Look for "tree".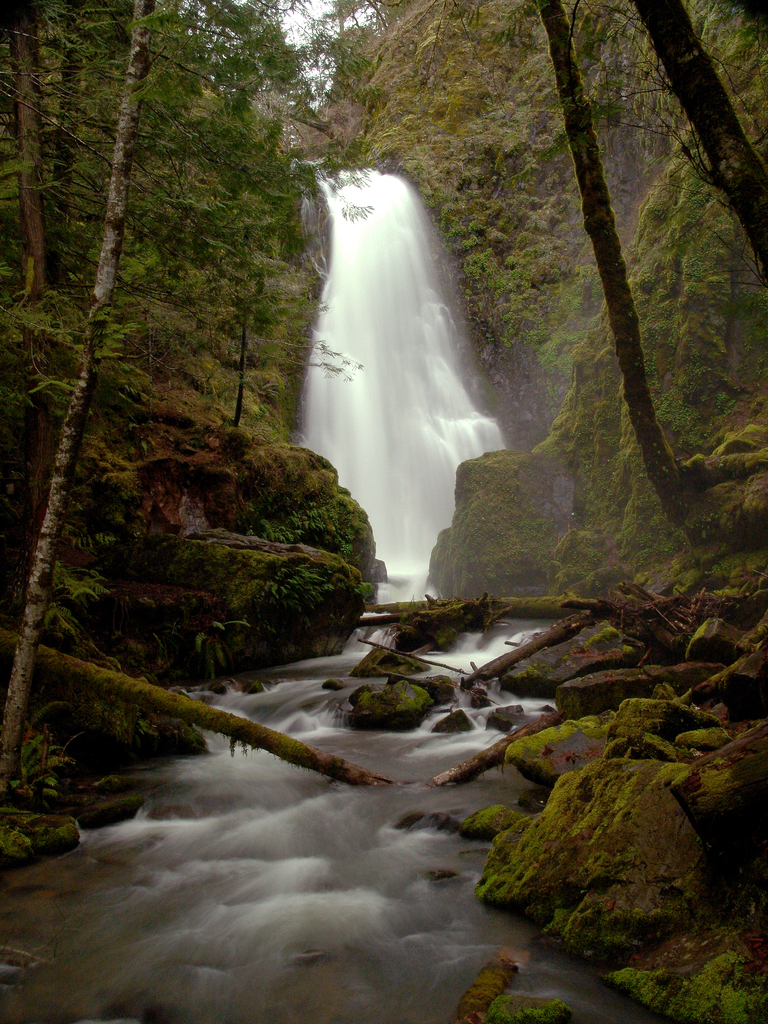
Found: bbox=[0, 0, 158, 755].
